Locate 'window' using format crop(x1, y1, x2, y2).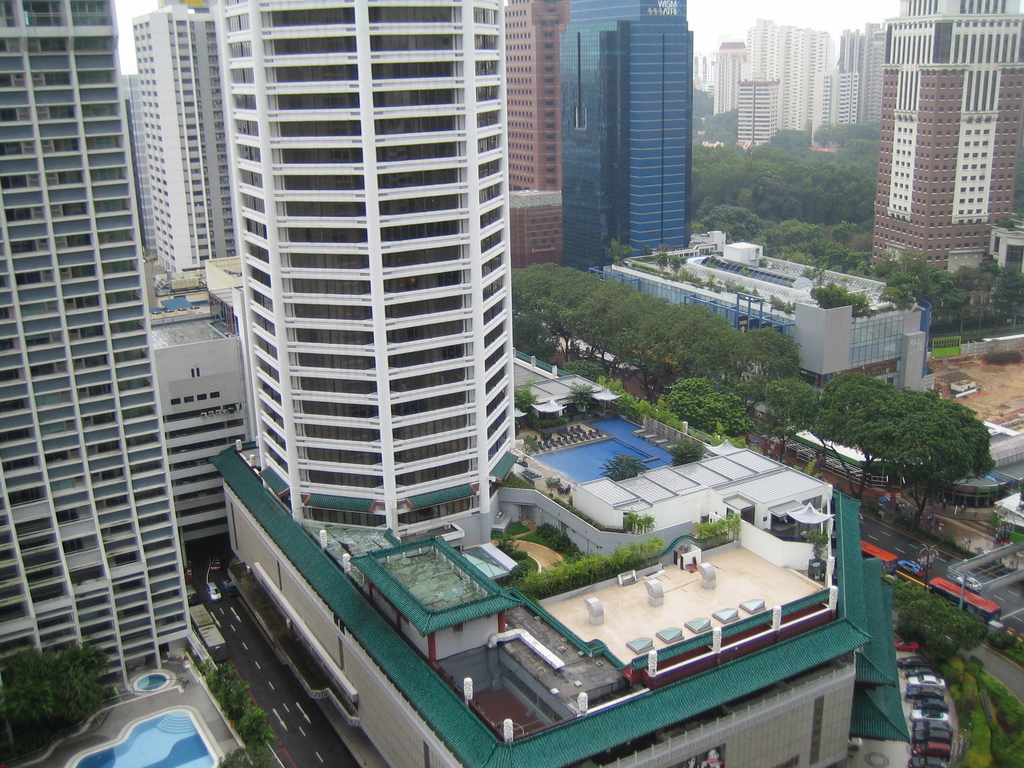
crop(175, 500, 222, 524).
